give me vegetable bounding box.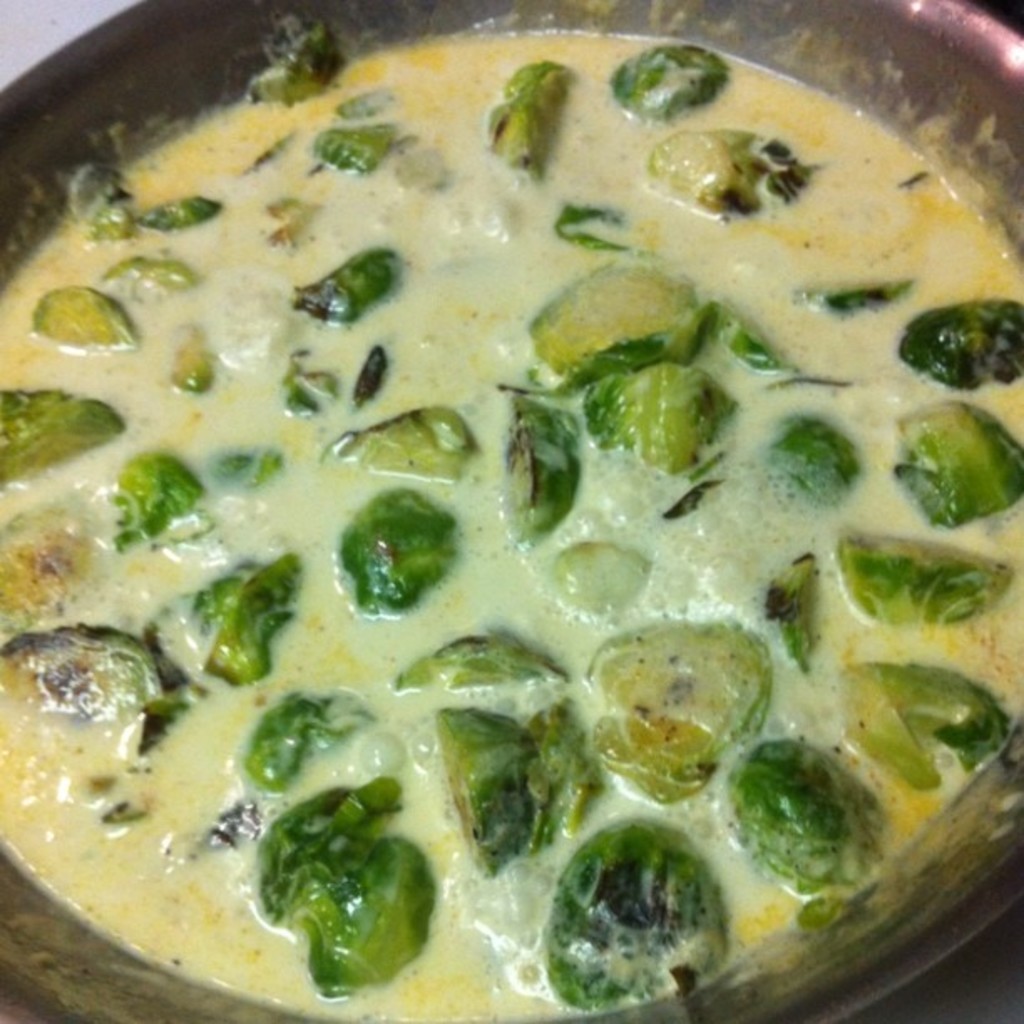
(545,549,666,619).
